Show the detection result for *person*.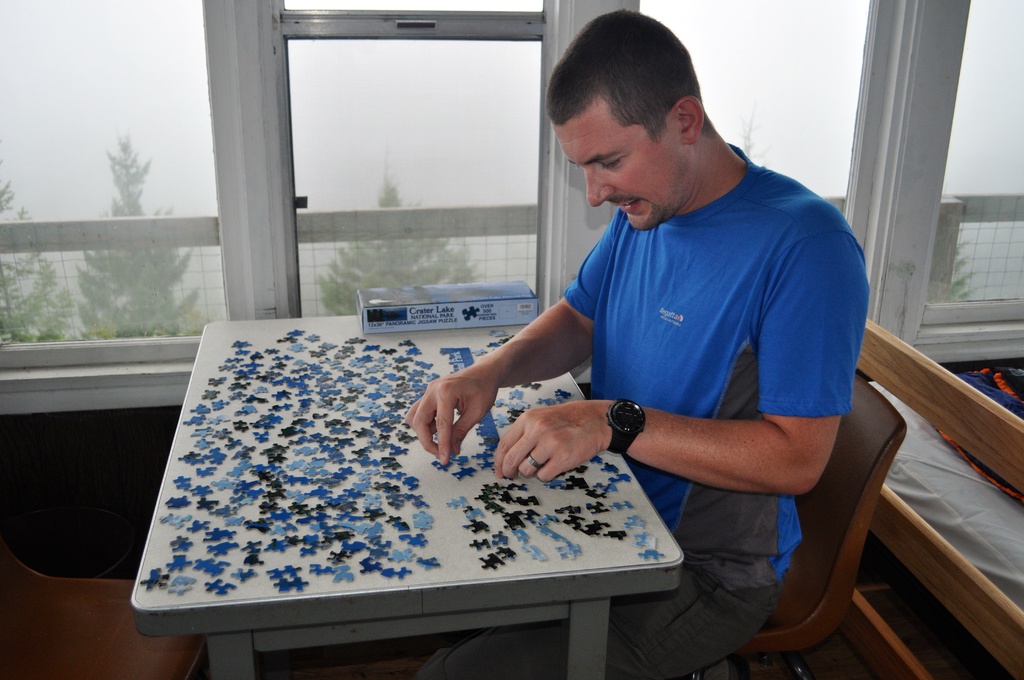
(396,0,871,679).
